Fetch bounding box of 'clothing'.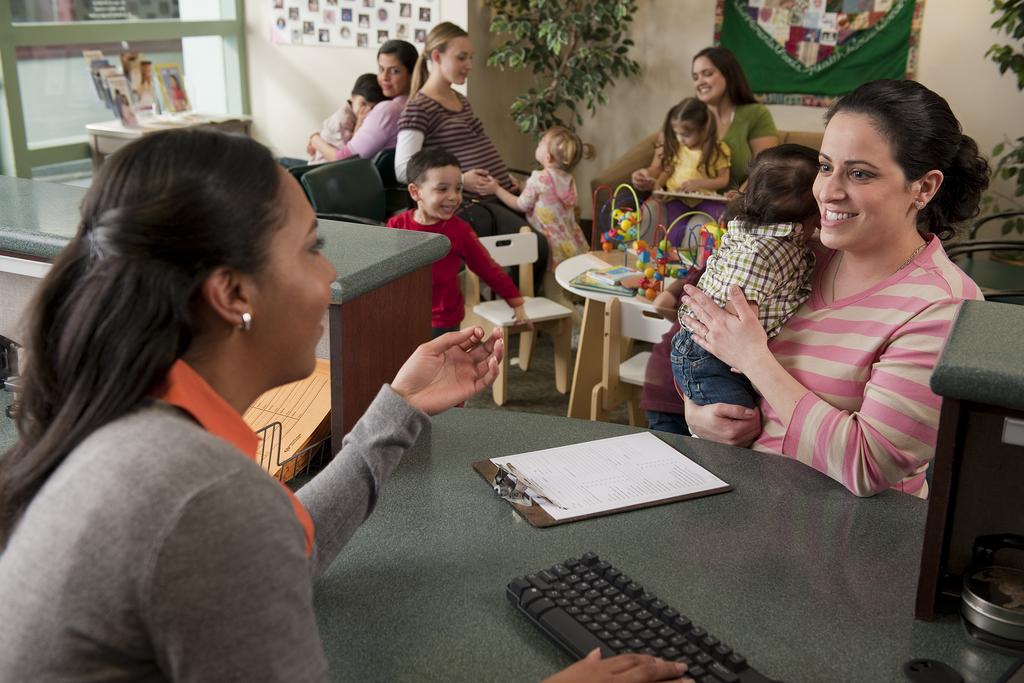
Bbox: x1=666 y1=215 x2=803 y2=422.
